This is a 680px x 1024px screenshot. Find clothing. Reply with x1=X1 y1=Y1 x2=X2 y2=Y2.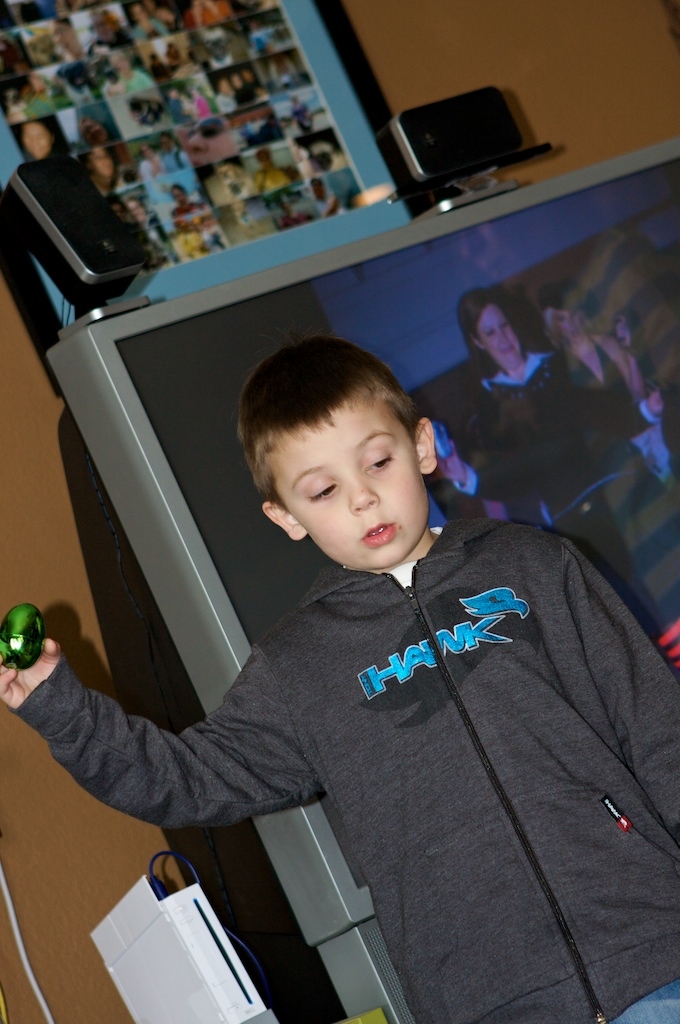
x1=170 y1=98 x2=191 y2=127.
